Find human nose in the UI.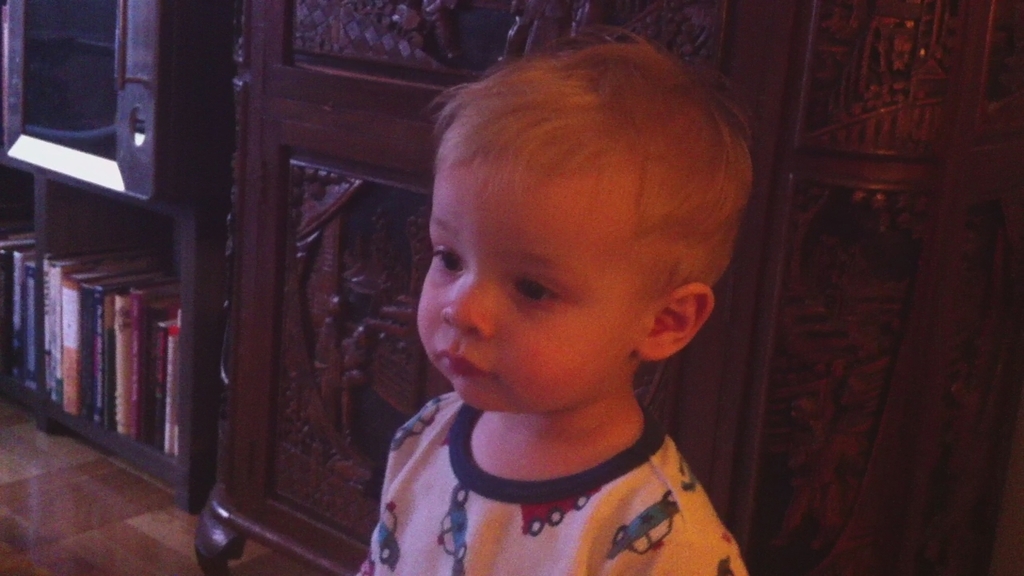
UI element at bbox(438, 278, 489, 338).
